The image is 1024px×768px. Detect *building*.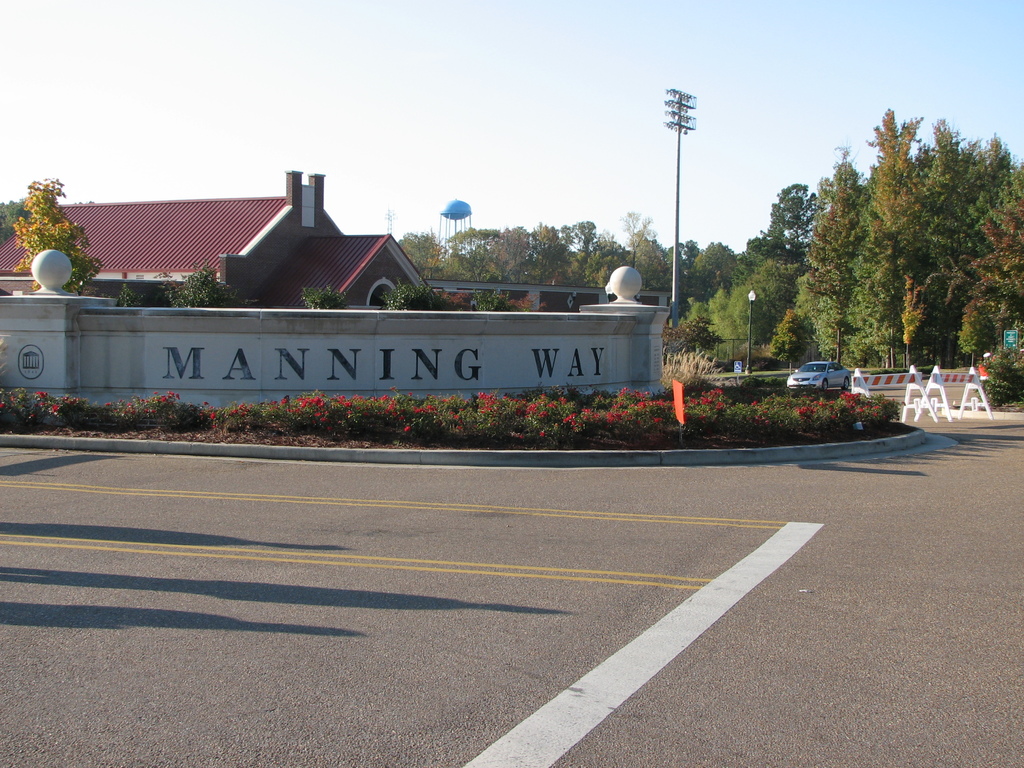
Detection: pyautogui.locateOnScreen(0, 167, 675, 312).
